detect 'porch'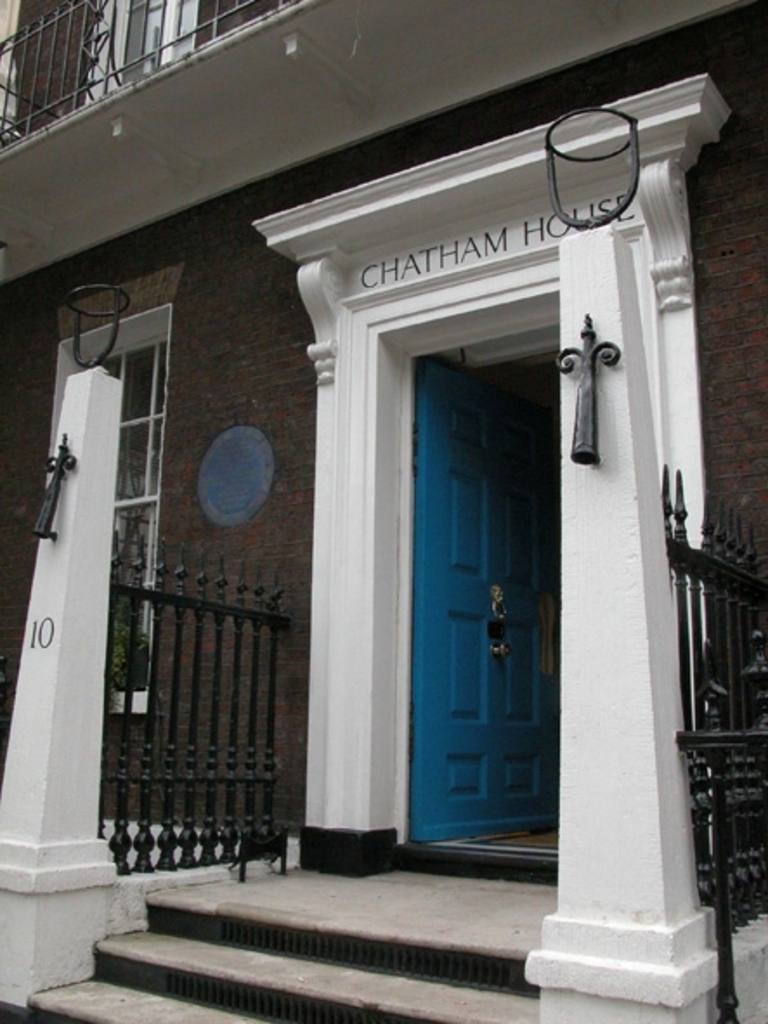
26 868 556 1022
